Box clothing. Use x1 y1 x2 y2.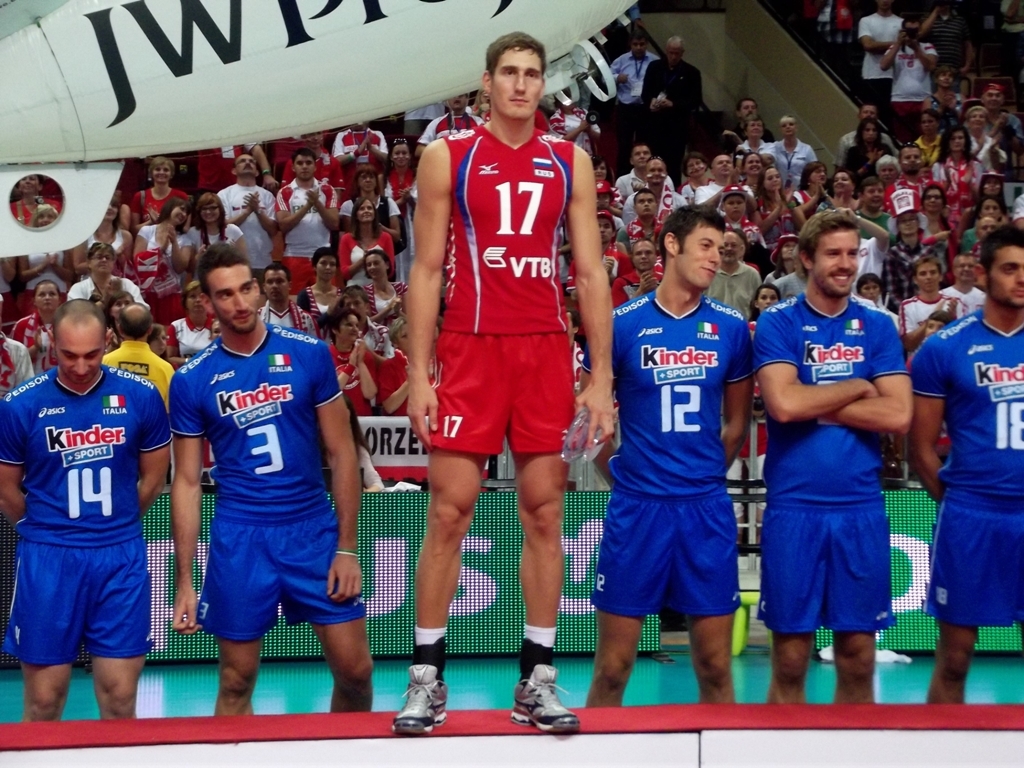
909 311 1023 629.
